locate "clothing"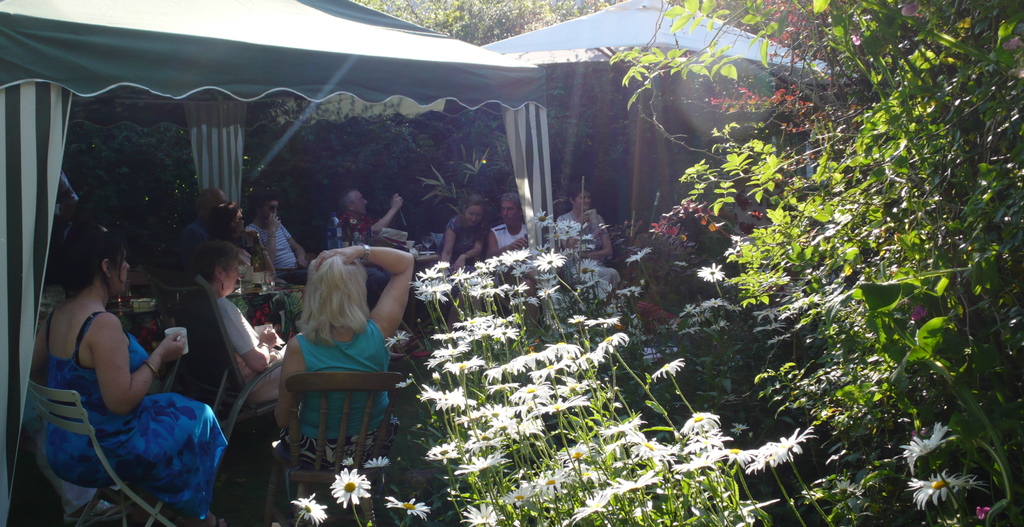
<box>552,210,620,290</box>
